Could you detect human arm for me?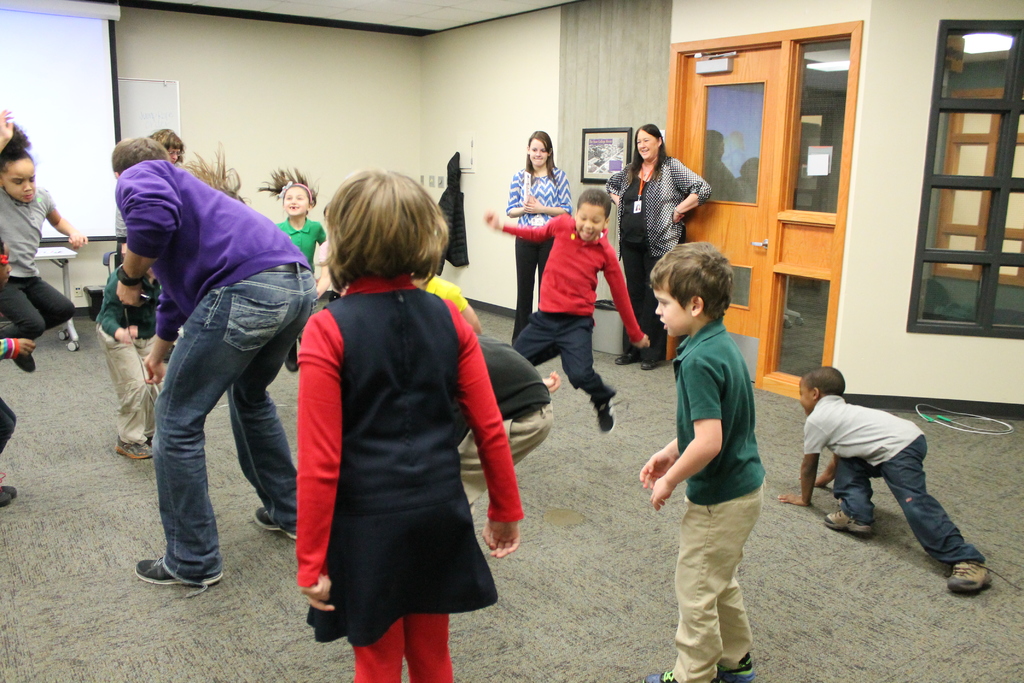
Detection result: box(42, 186, 95, 254).
